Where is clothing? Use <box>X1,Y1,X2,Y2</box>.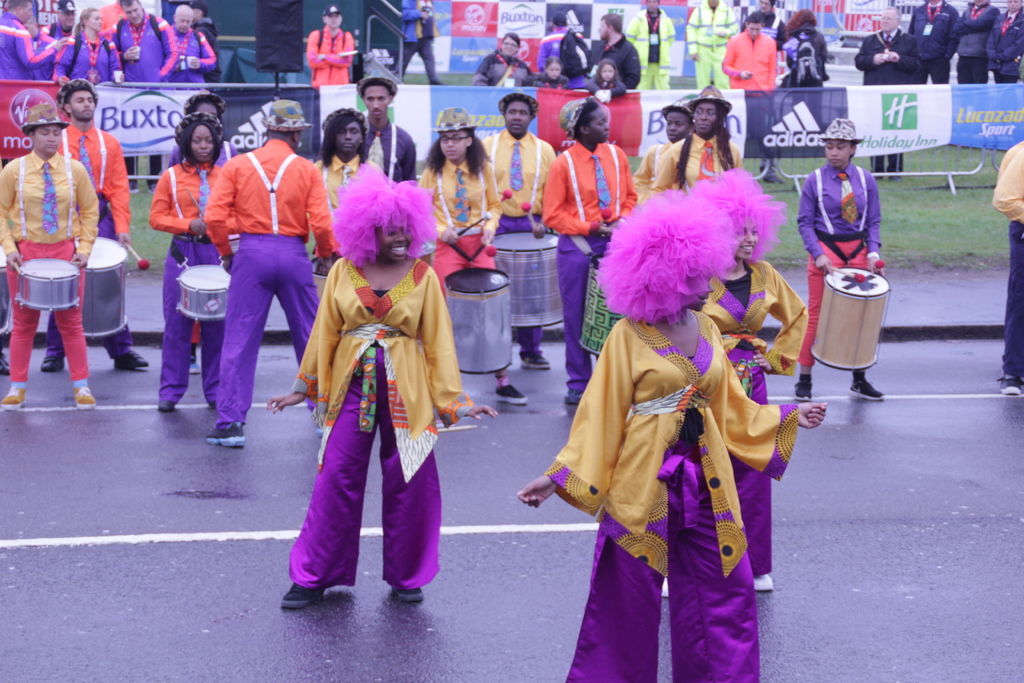
<box>420,147,504,244</box>.
